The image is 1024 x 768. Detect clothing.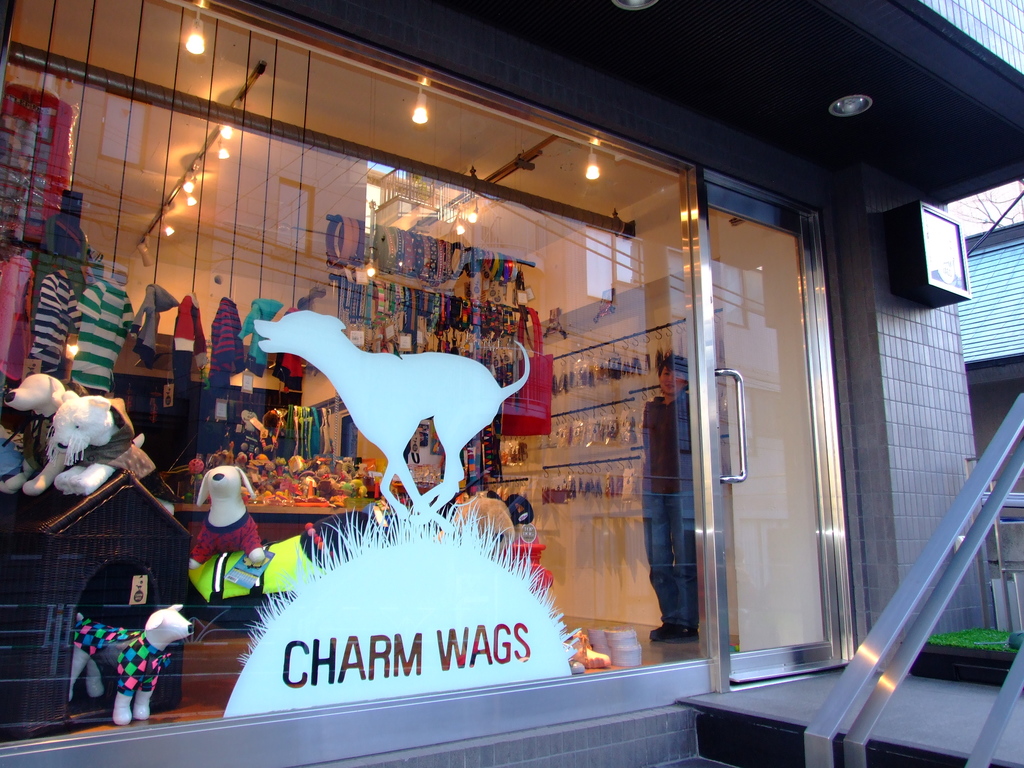
Detection: bbox=[29, 267, 86, 365].
